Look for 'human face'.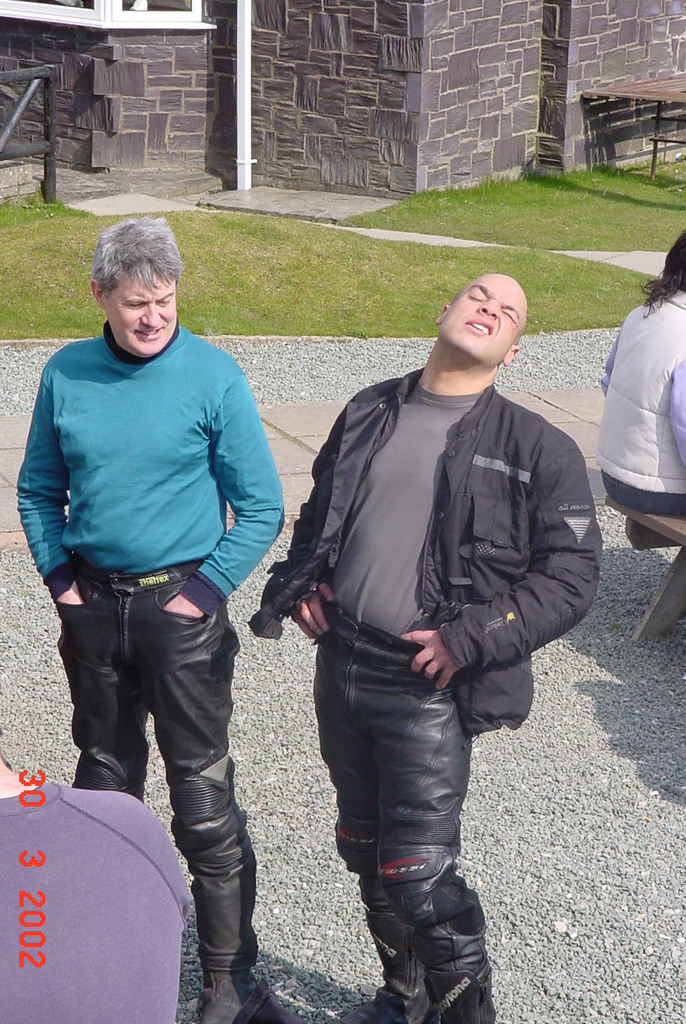
Found: box=[106, 260, 178, 358].
